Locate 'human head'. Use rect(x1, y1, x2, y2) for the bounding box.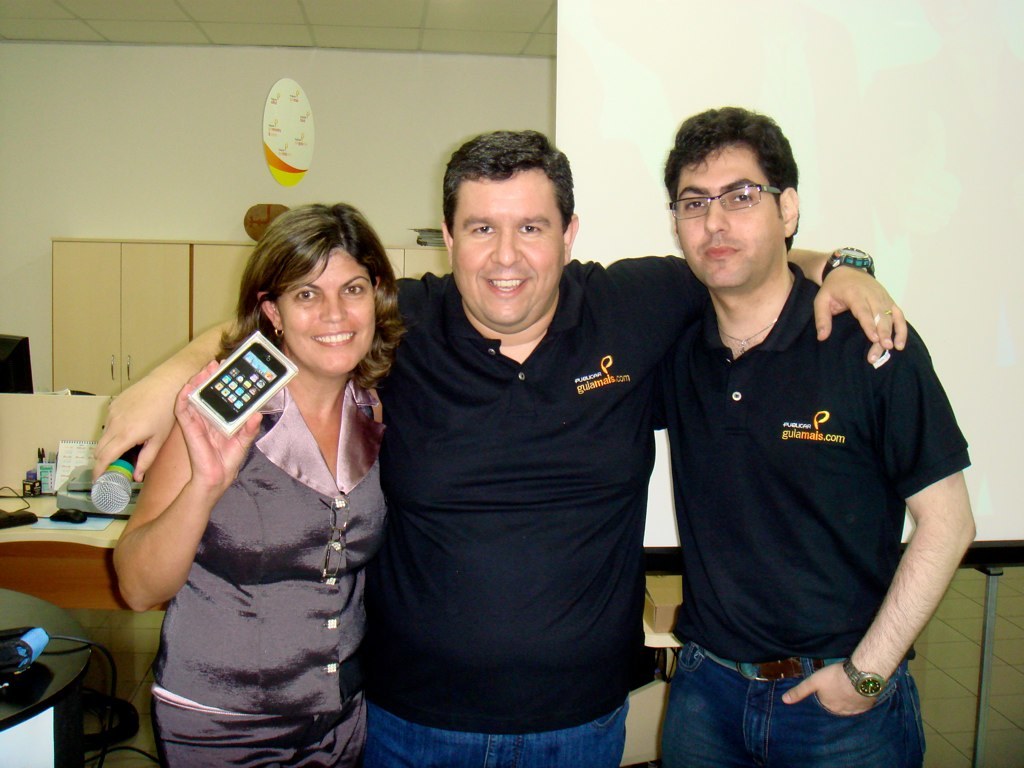
rect(245, 199, 388, 373).
